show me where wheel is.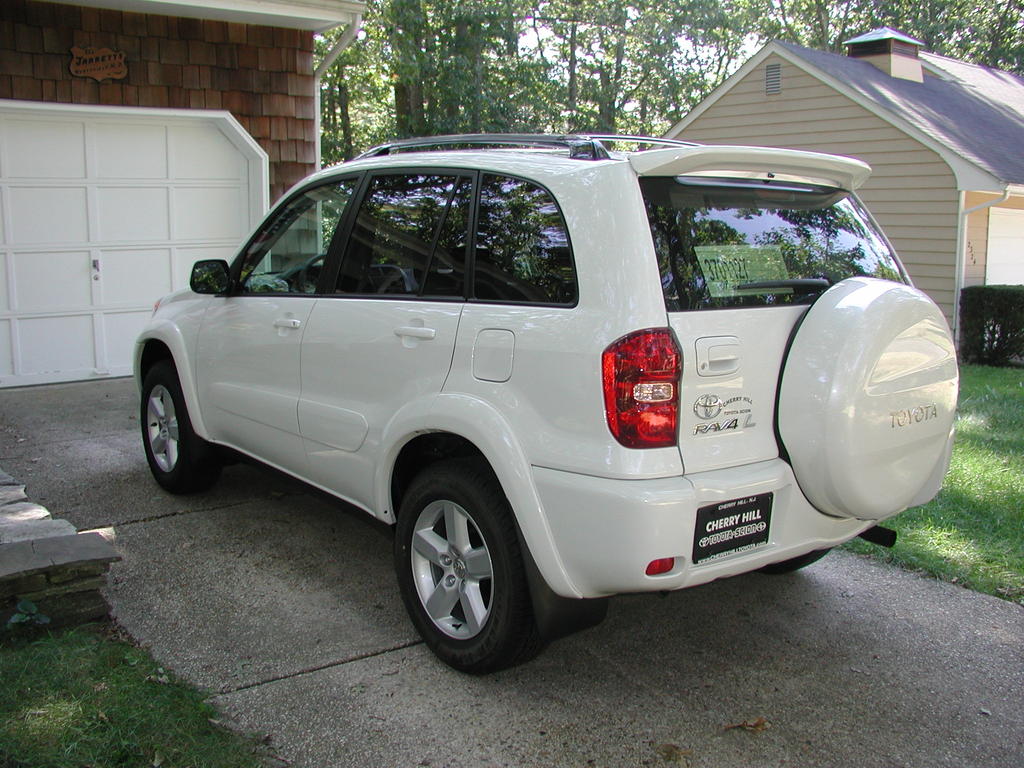
wheel is at 141, 362, 204, 497.
